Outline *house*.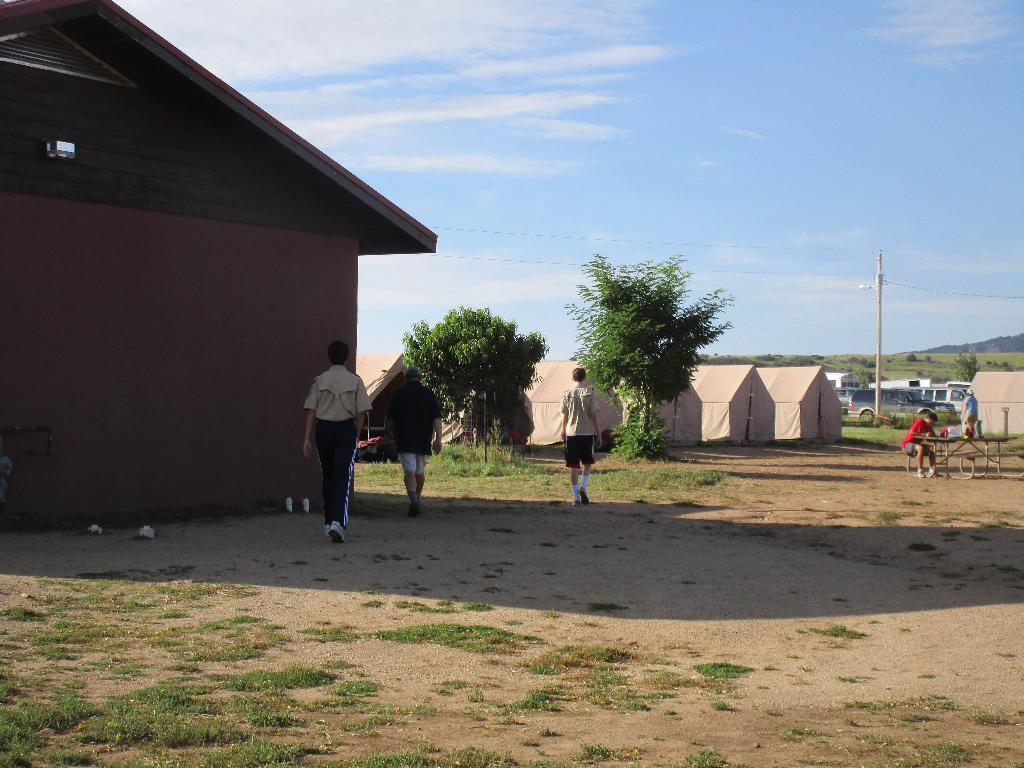
Outline: <bbox>752, 362, 842, 447</bbox>.
